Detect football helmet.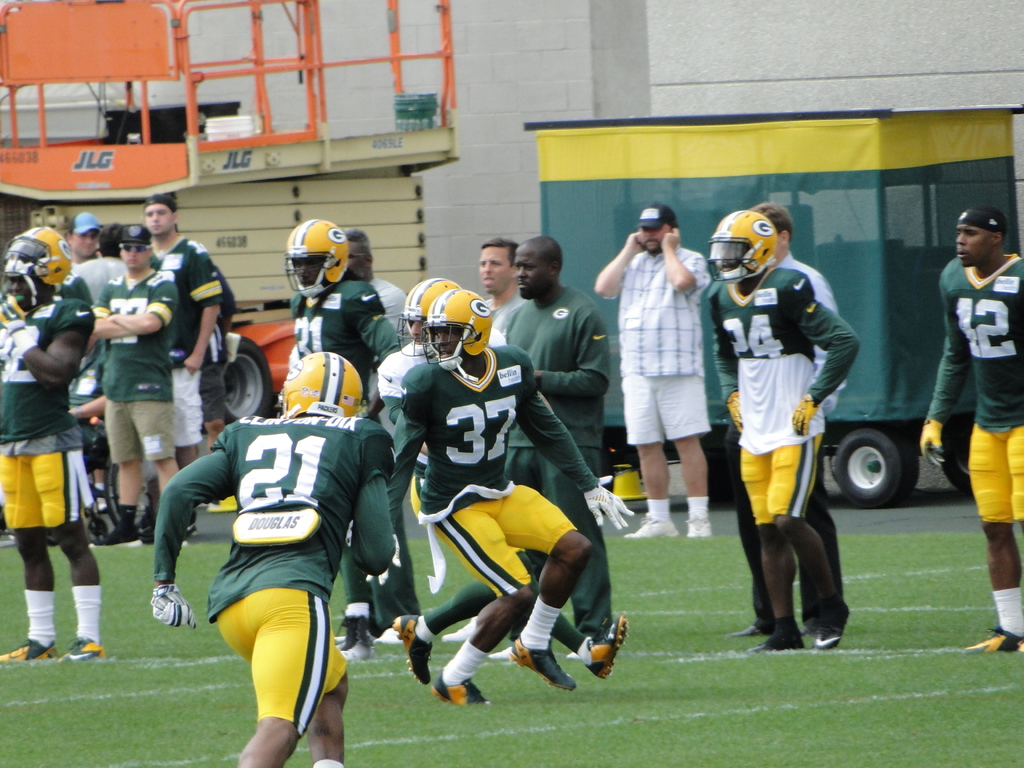
Detected at 703,208,776,284.
